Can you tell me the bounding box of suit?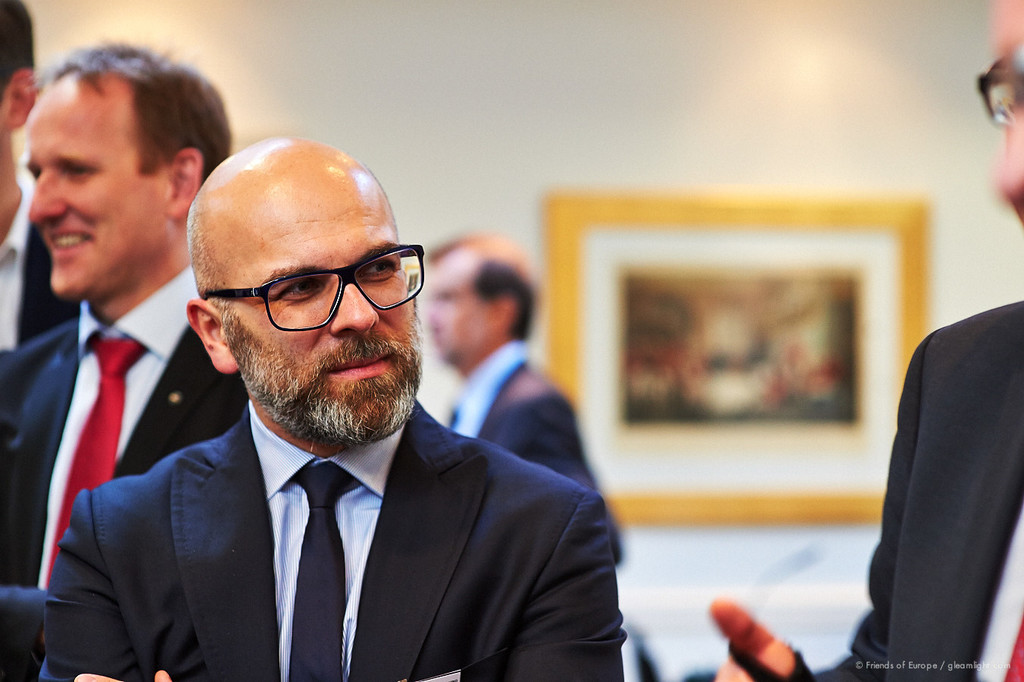
(810,299,1023,681).
